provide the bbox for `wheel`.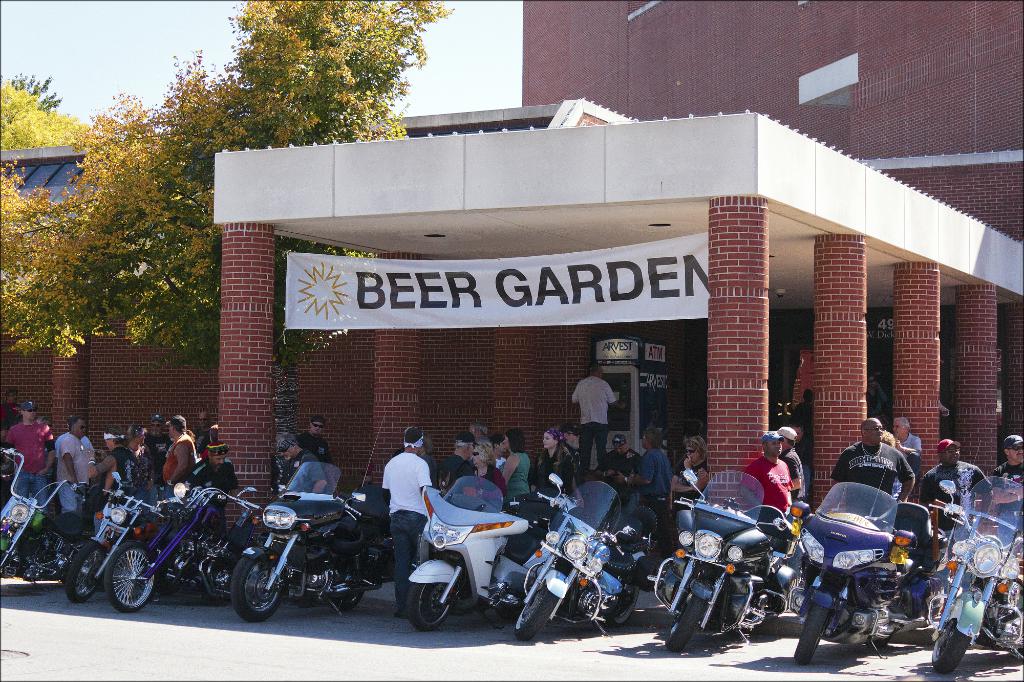
{"left": 333, "top": 572, "right": 363, "bottom": 611}.
